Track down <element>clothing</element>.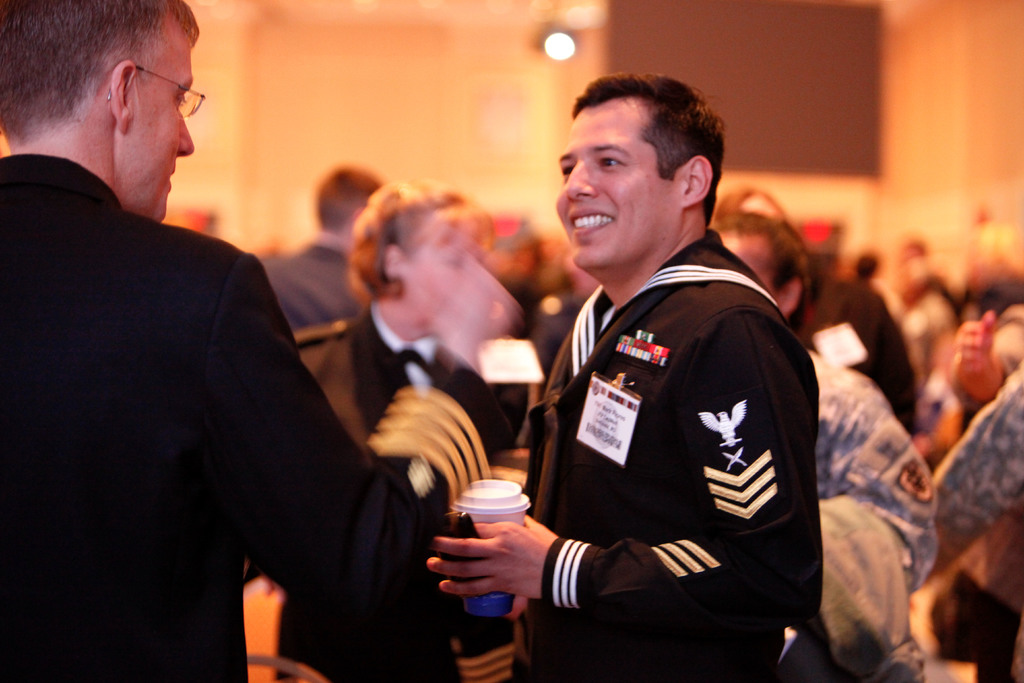
Tracked to Rect(516, 185, 821, 669).
